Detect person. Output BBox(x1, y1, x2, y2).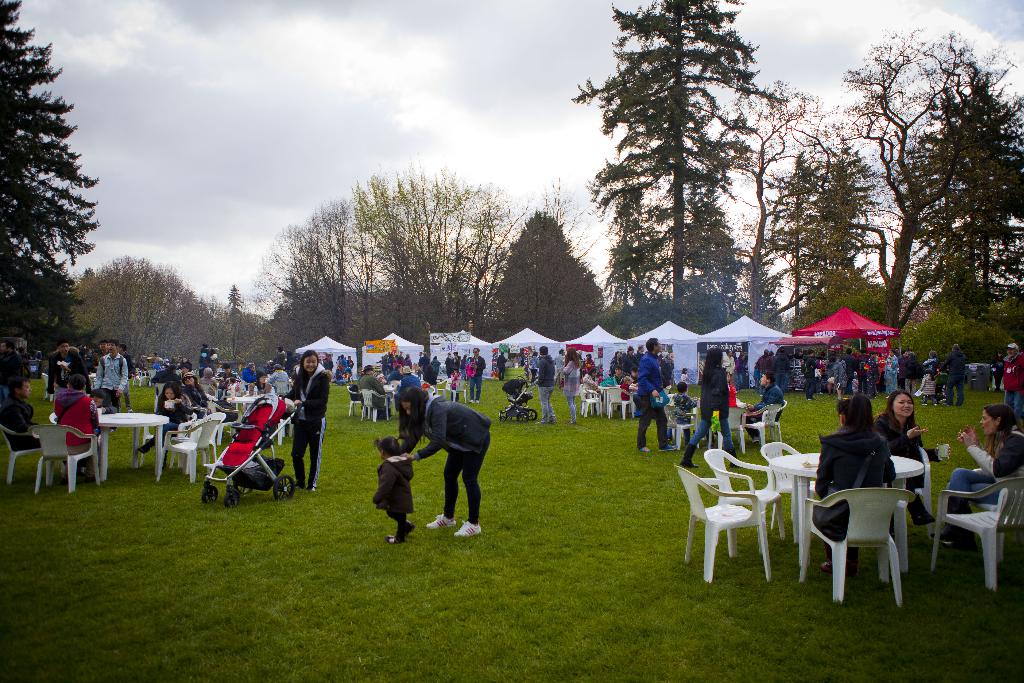
BBox(493, 350, 508, 379).
